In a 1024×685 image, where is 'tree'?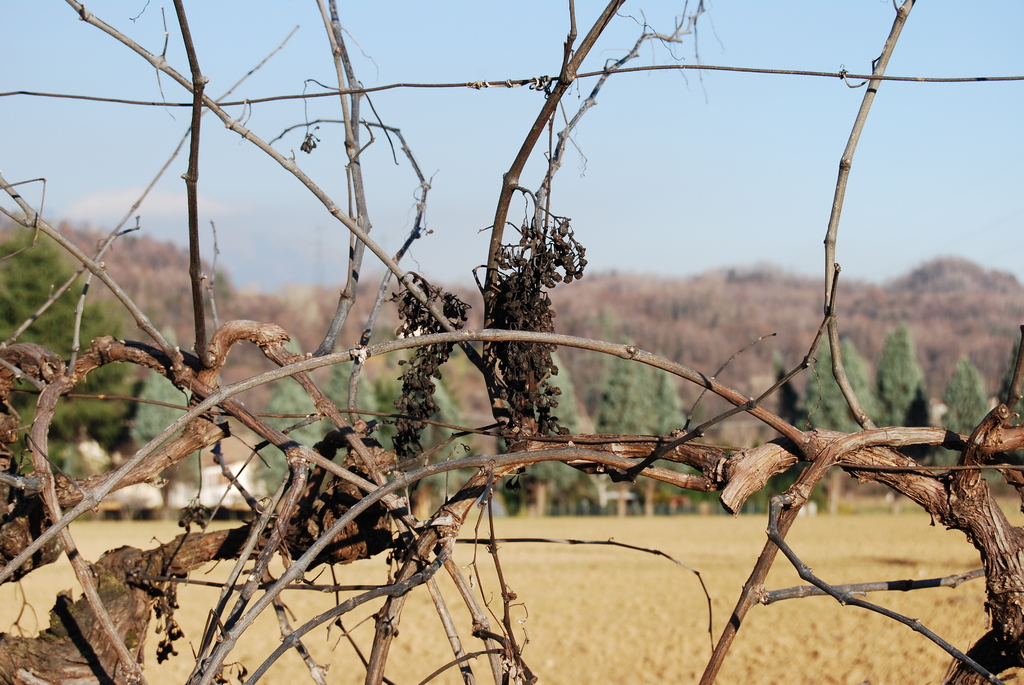
locate(817, 338, 887, 523).
